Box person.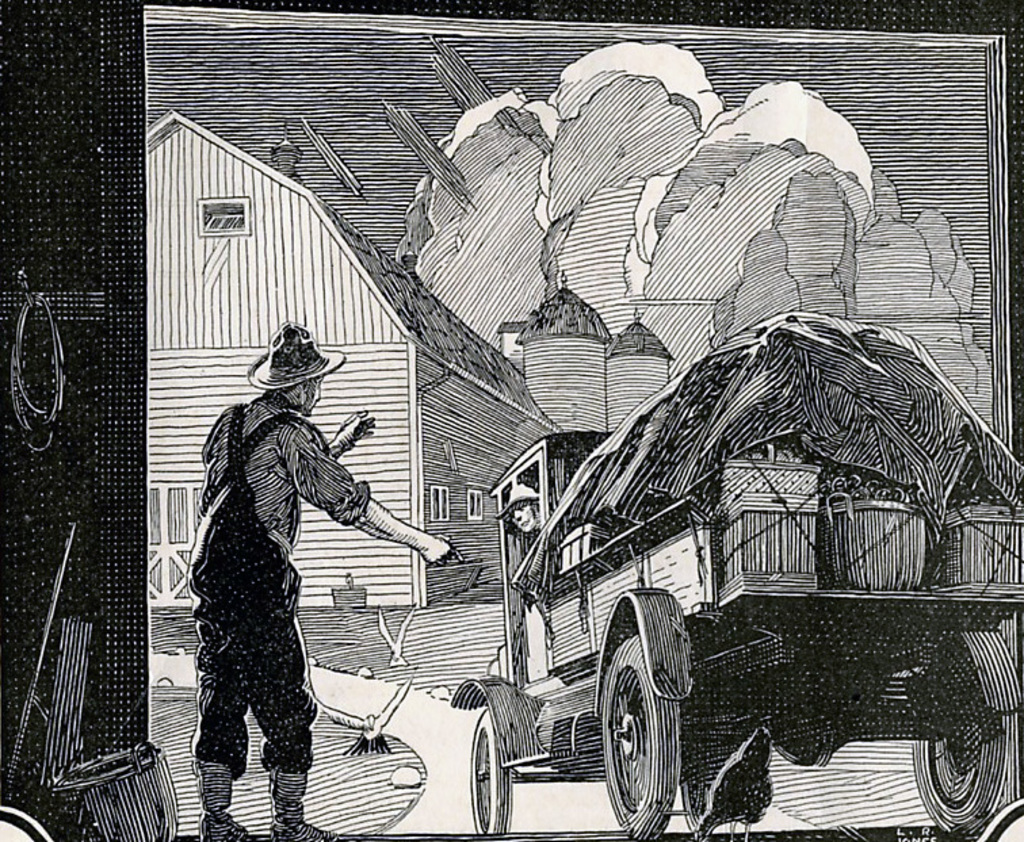
detection(190, 313, 462, 841).
